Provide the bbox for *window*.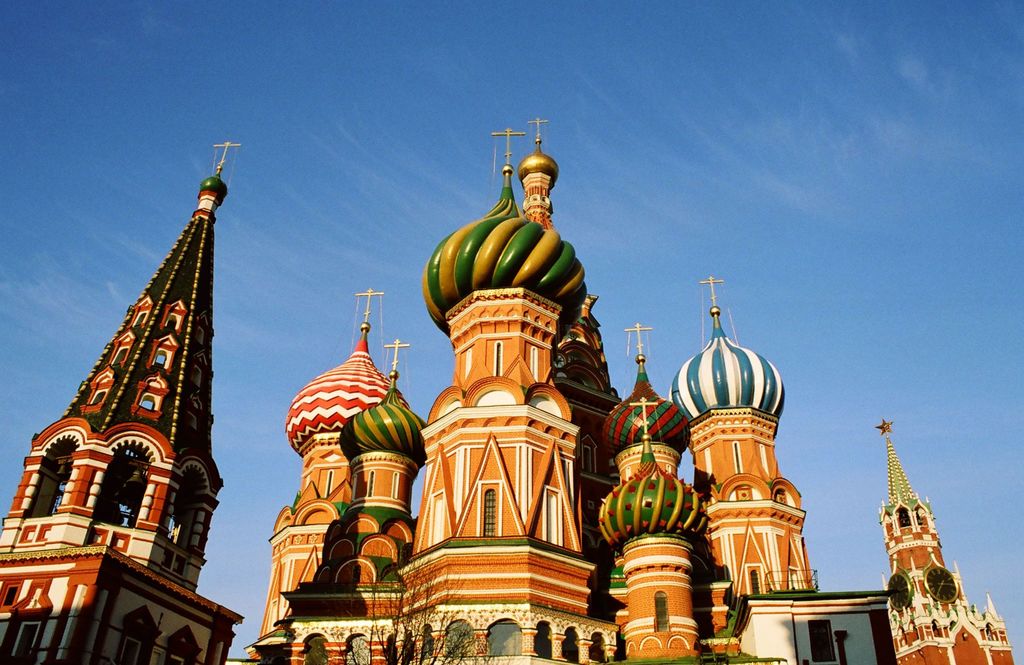
crop(591, 629, 611, 664).
